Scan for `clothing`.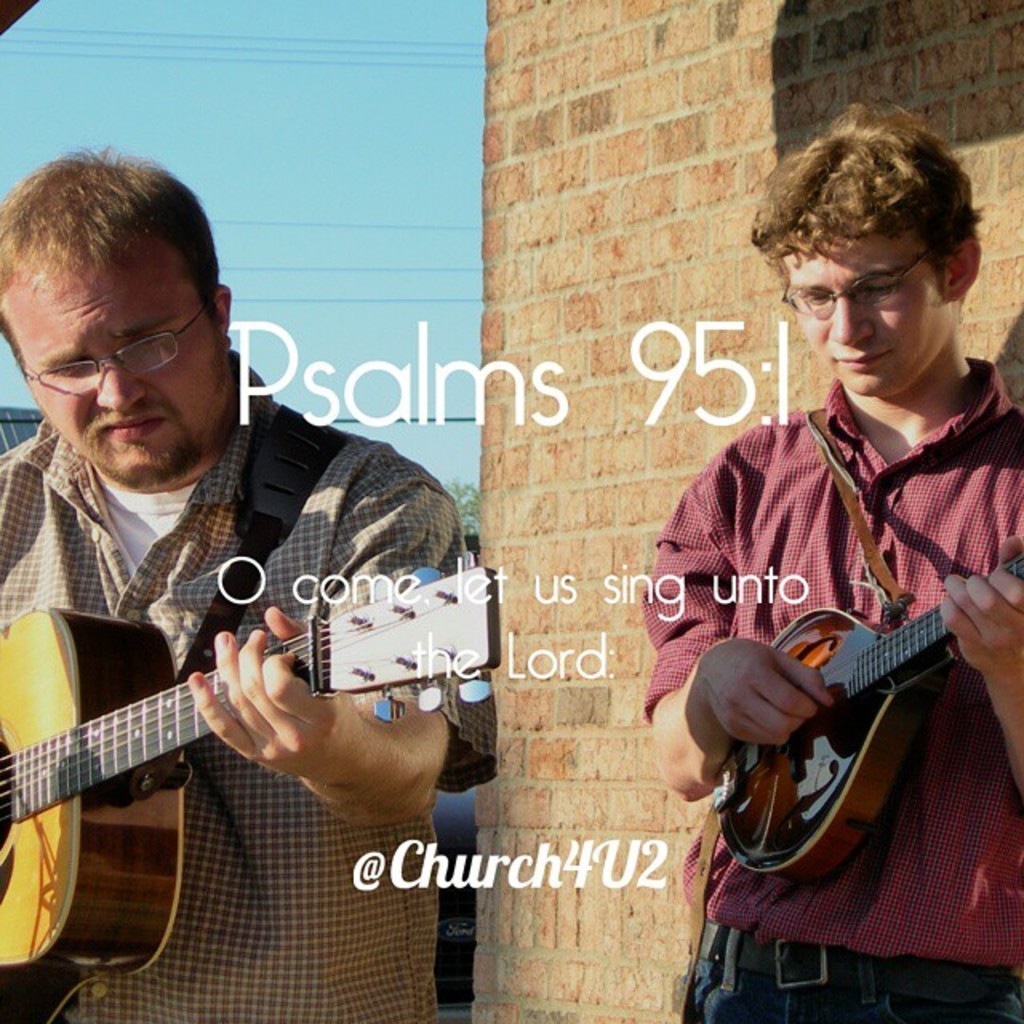
Scan result: {"x1": 683, "y1": 344, "x2": 1022, "y2": 978}.
